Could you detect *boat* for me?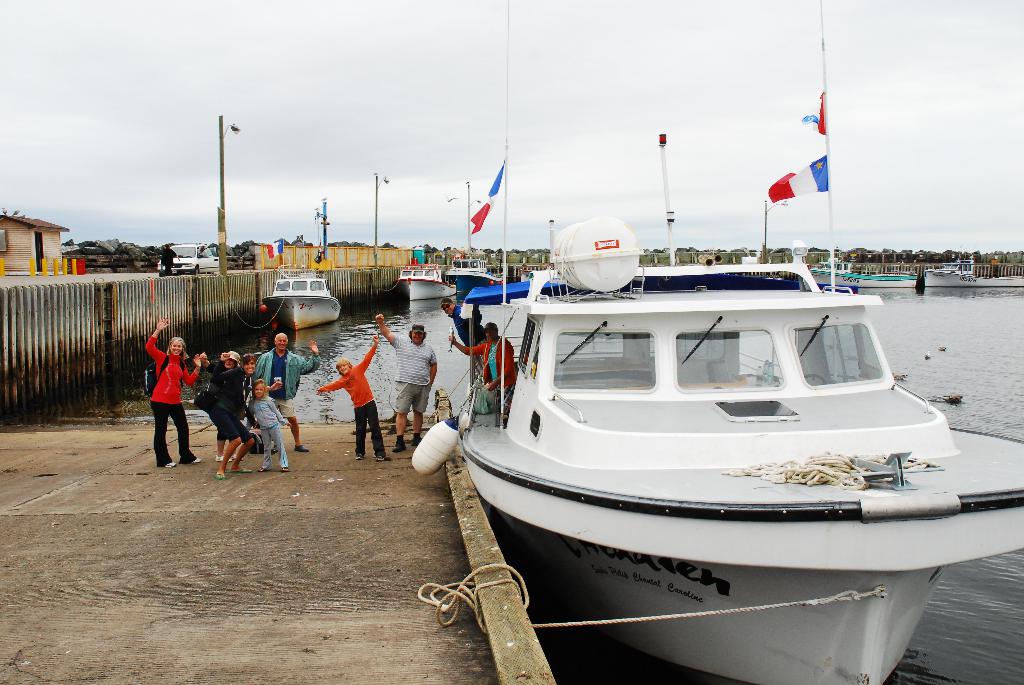
Detection result: (924,256,1023,286).
